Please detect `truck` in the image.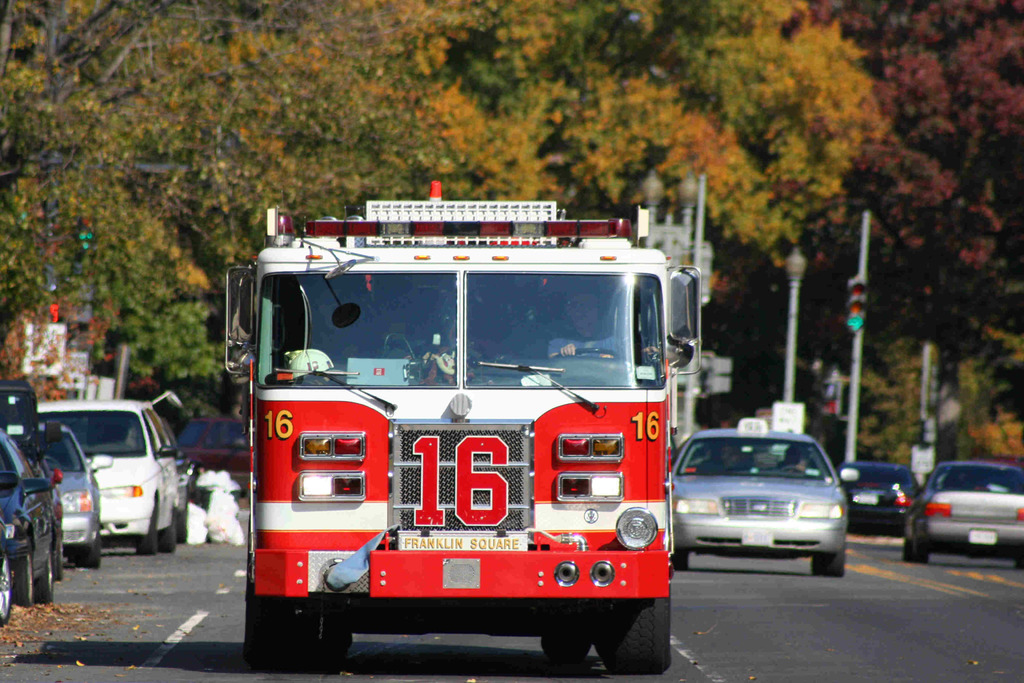
Rect(239, 193, 705, 671).
